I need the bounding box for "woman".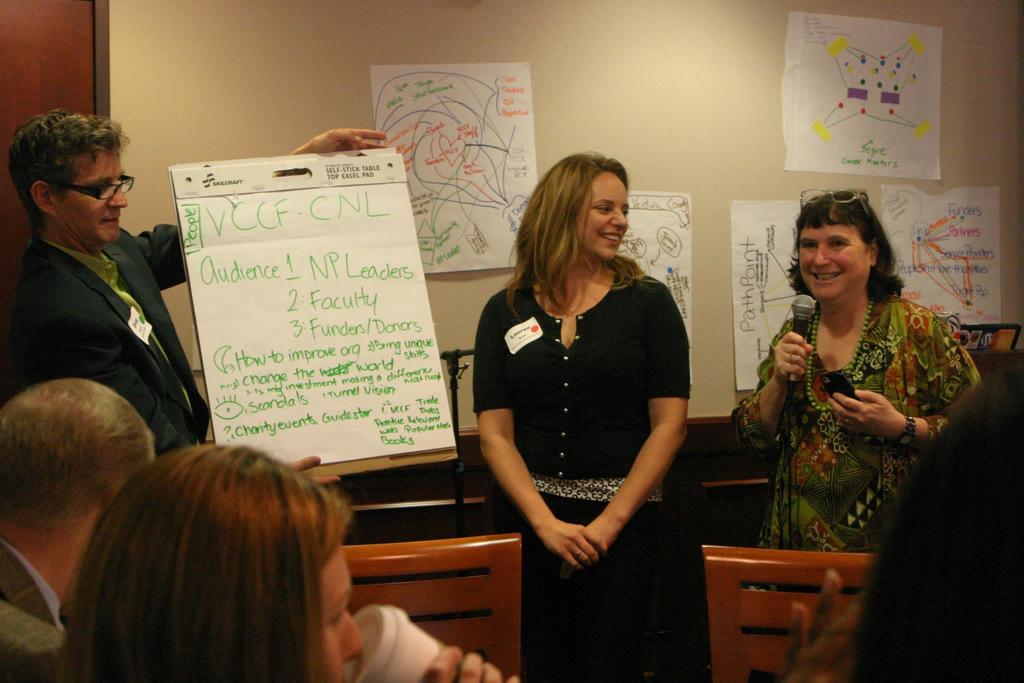
Here it is: detection(58, 439, 527, 682).
